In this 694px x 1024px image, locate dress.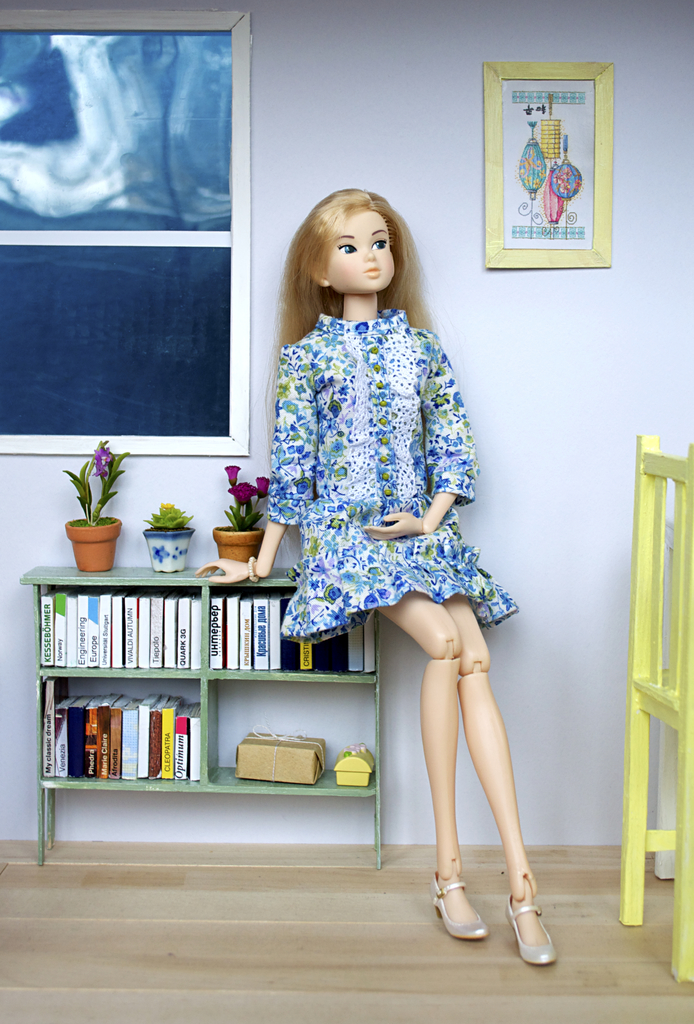
Bounding box: 264:310:520:643.
